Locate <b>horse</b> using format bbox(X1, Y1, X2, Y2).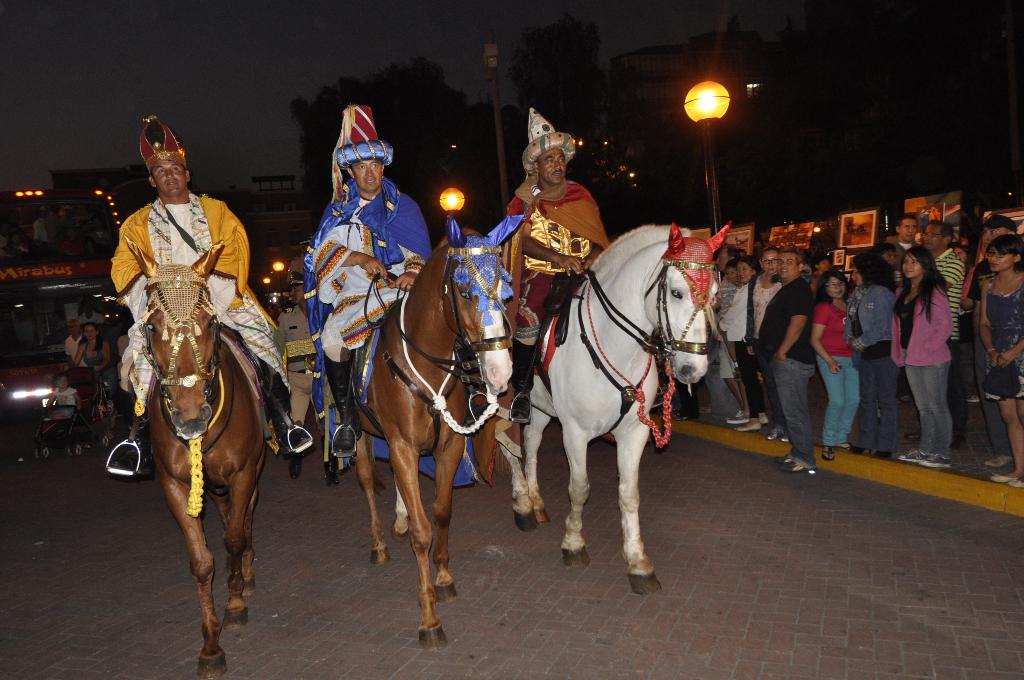
bbox(512, 211, 735, 596).
